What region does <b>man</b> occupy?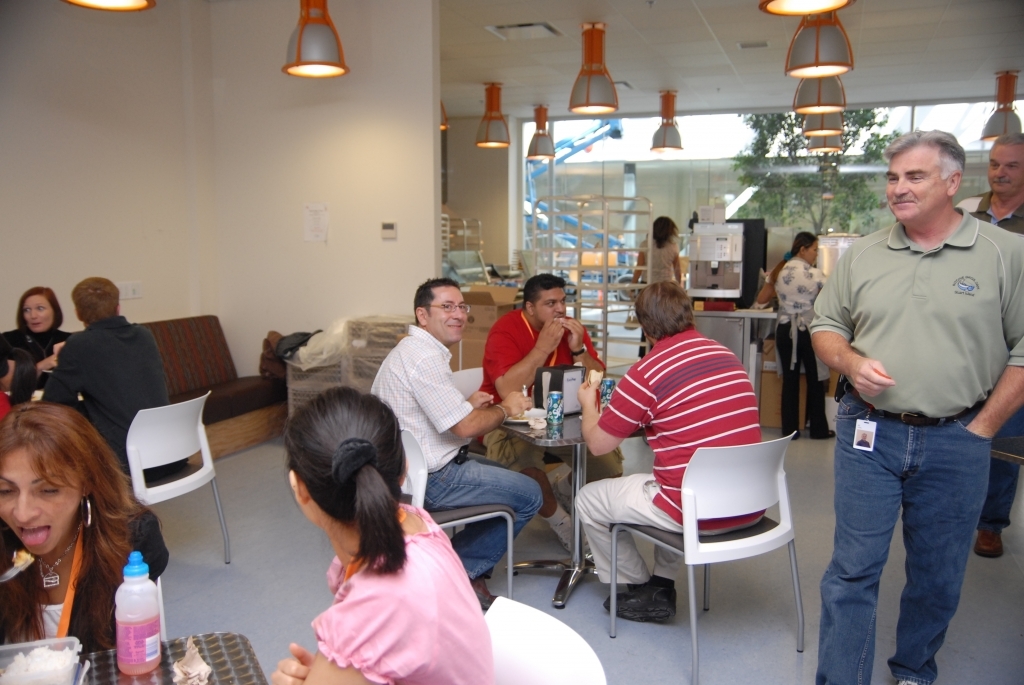
x1=32 y1=266 x2=190 y2=481.
